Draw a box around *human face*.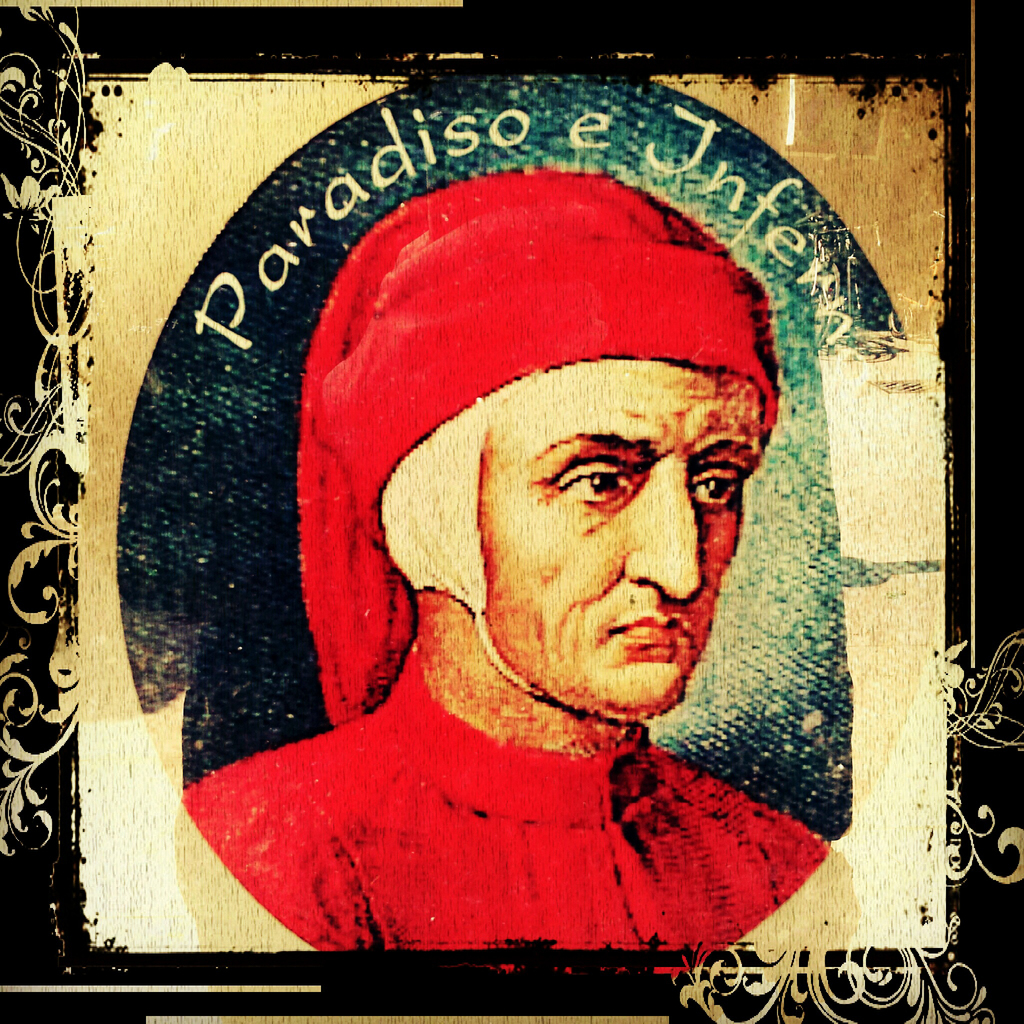
x1=476, y1=357, x2=767, y2=719.
